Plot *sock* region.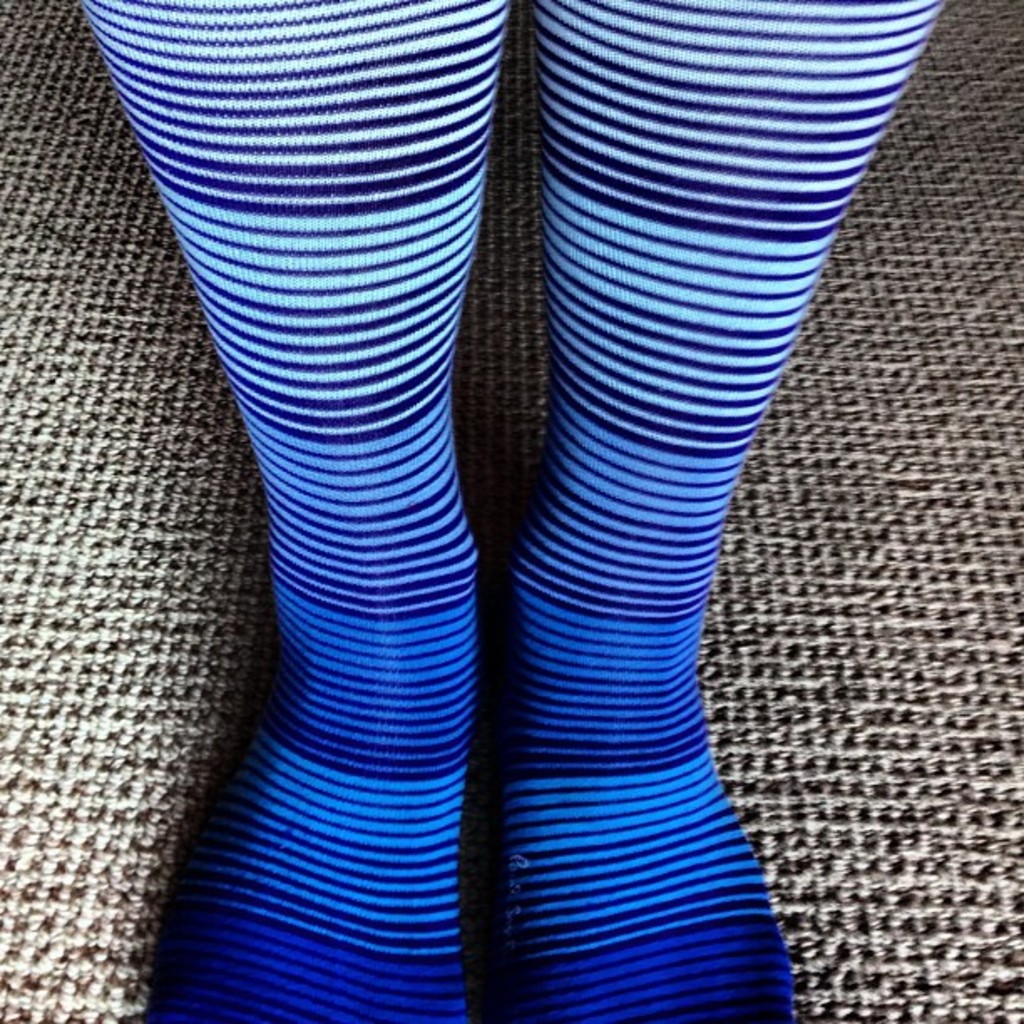
Plotted at crop(500, 0, 1023, 1023).
